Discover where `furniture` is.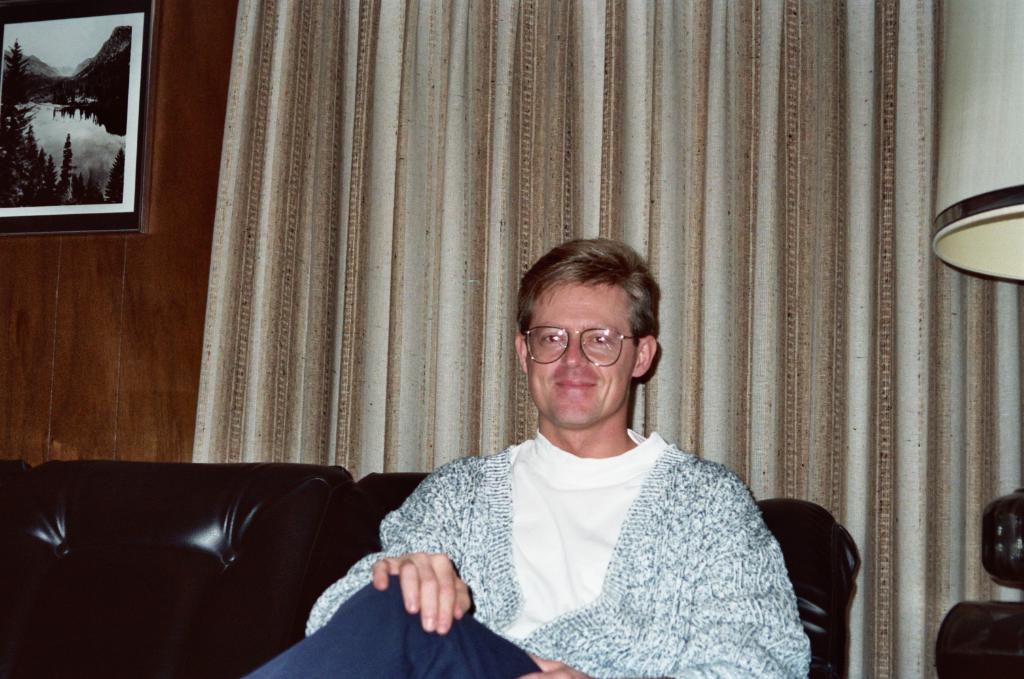
Discovered at box=[0, 459, 858, 678].
